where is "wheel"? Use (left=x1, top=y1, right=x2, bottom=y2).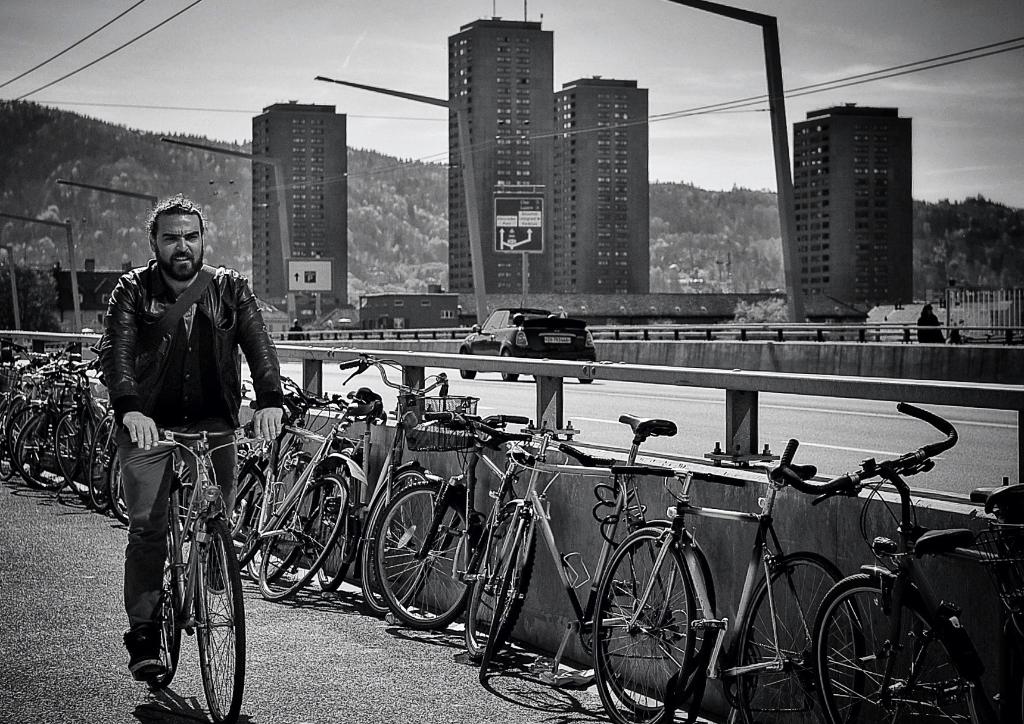
(left=136, top=573, right=177, bottom=688).
